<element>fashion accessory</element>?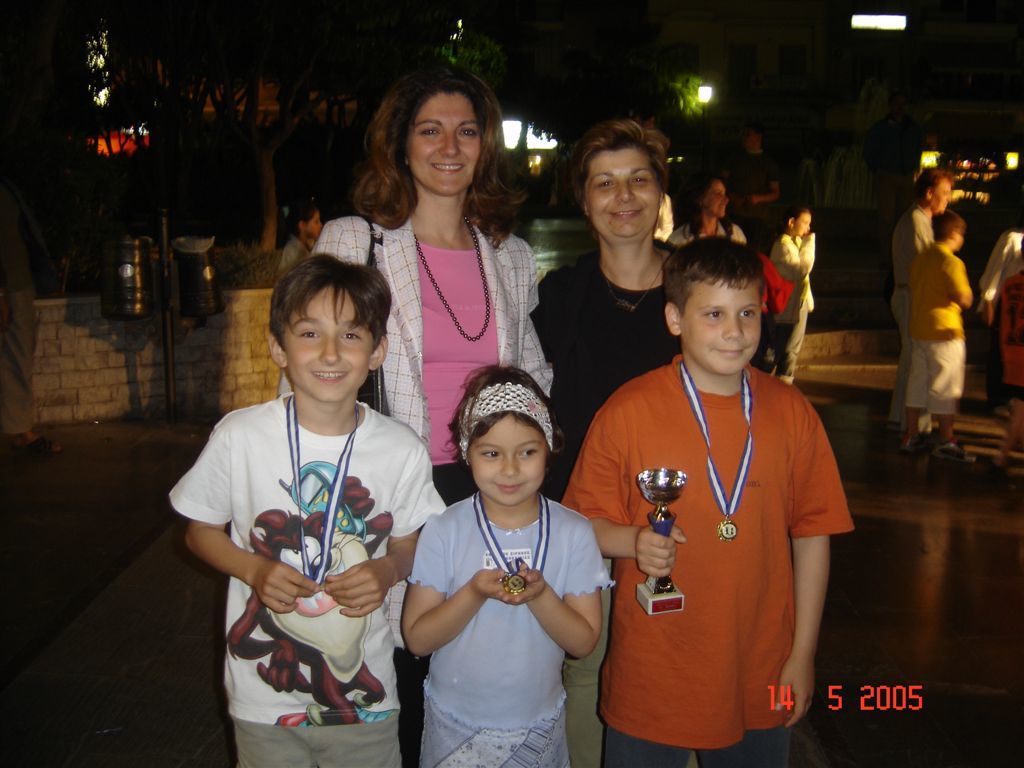
(412, 212, 491, 343)
